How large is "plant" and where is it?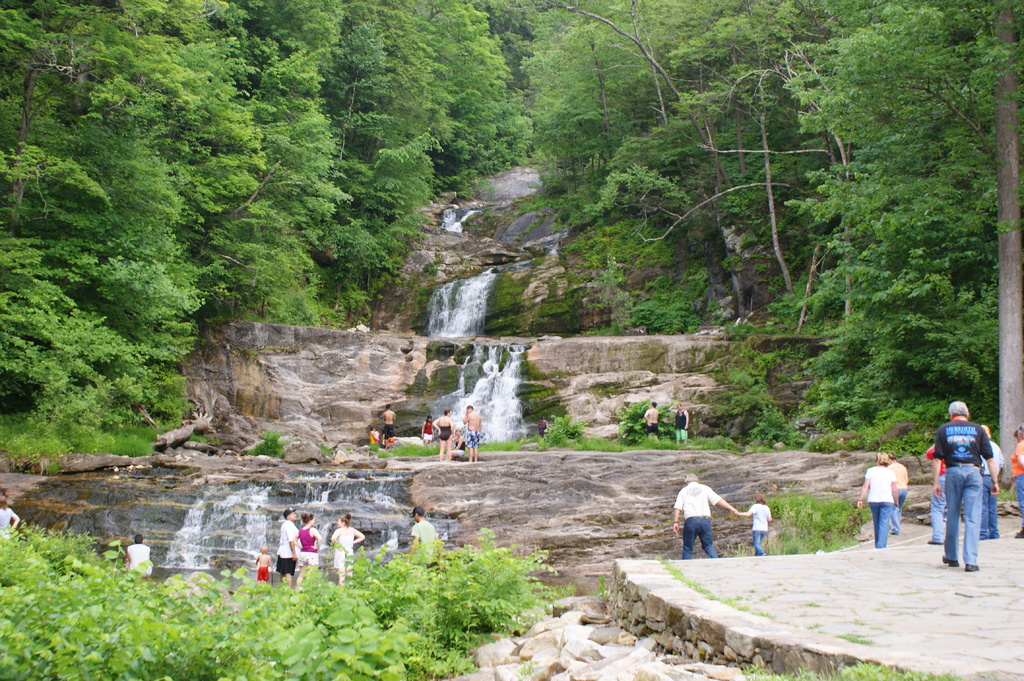
Bounding box: [left=0, top=399, right=195, bottom=456].
